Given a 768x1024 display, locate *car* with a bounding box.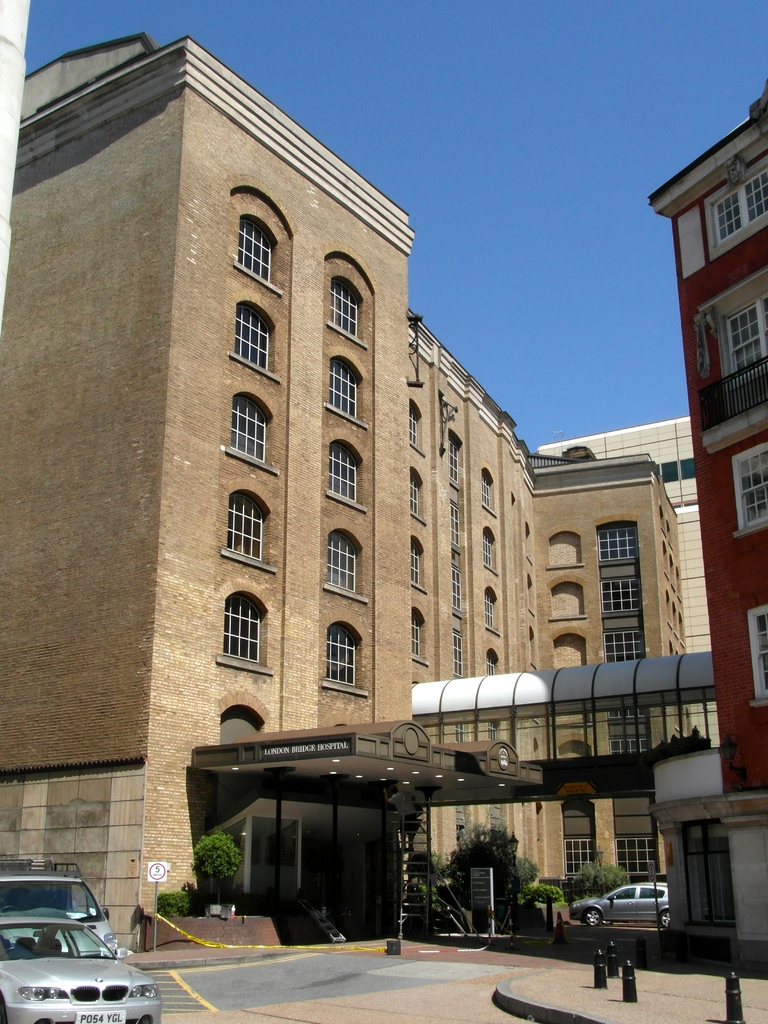
Located: <box>0,870,119,956</box>.
